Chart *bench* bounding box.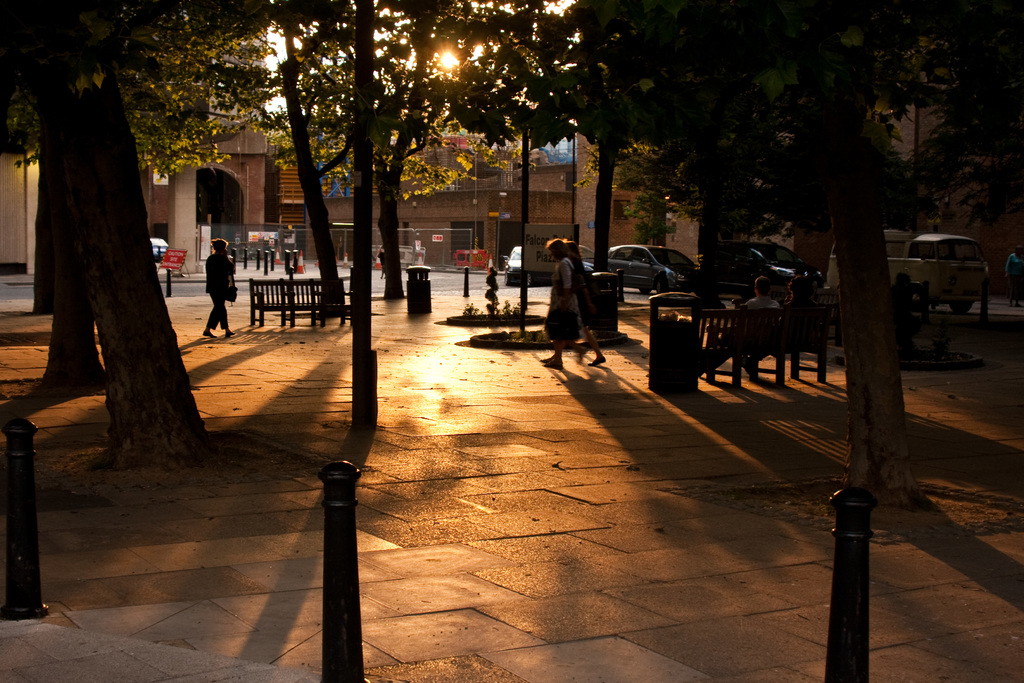
Charted: (x1=814, y1=286, x2=927, y2=340).
